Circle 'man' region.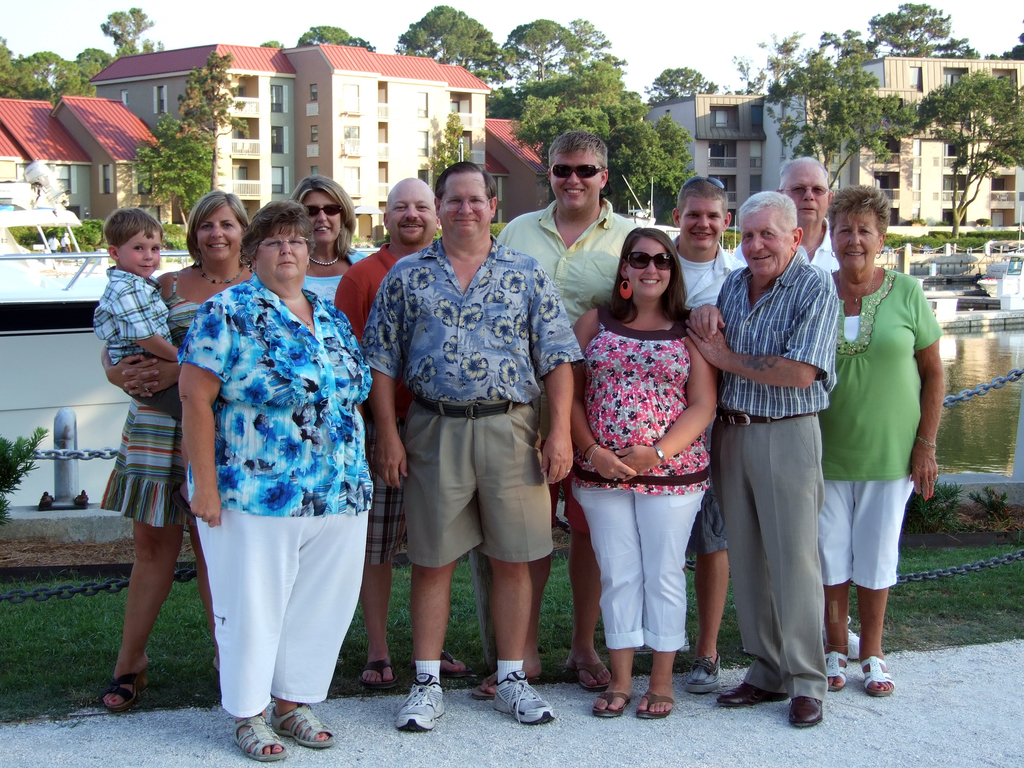
Region: pyautogui.locateOnScreen(729, 155, 857, 659).
